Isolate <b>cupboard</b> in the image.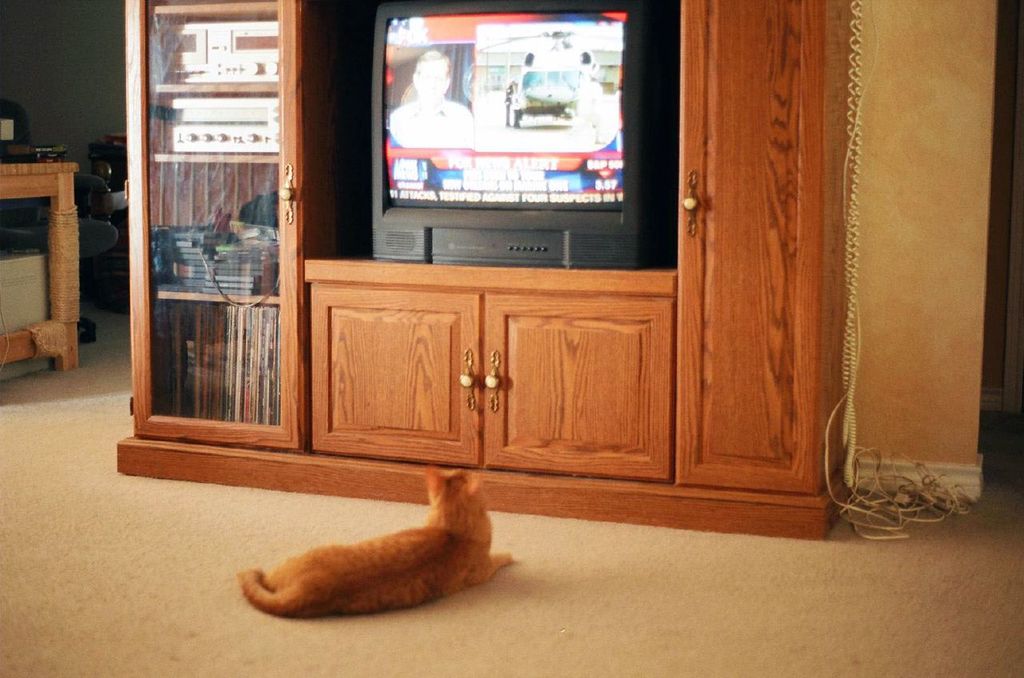
Isolated region: [192,28,899,526].
